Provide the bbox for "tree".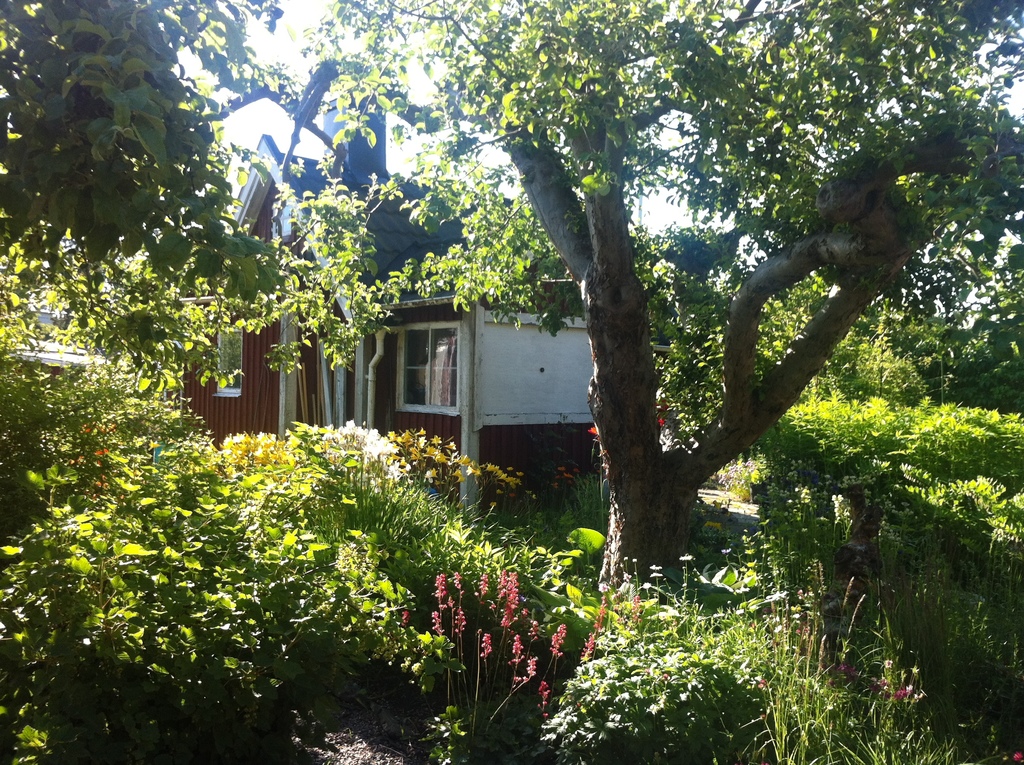
Rect(0, 238, 235, 541).
